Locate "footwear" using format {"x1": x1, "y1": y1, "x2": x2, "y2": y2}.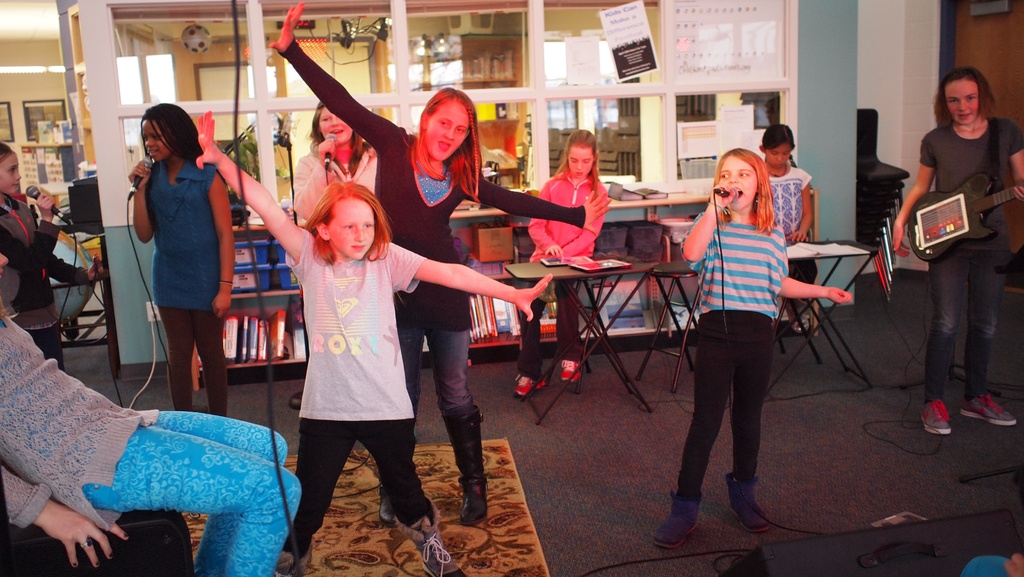
{"x1": 558, "y1": 357, "x2": 588, "y2": 386}.
